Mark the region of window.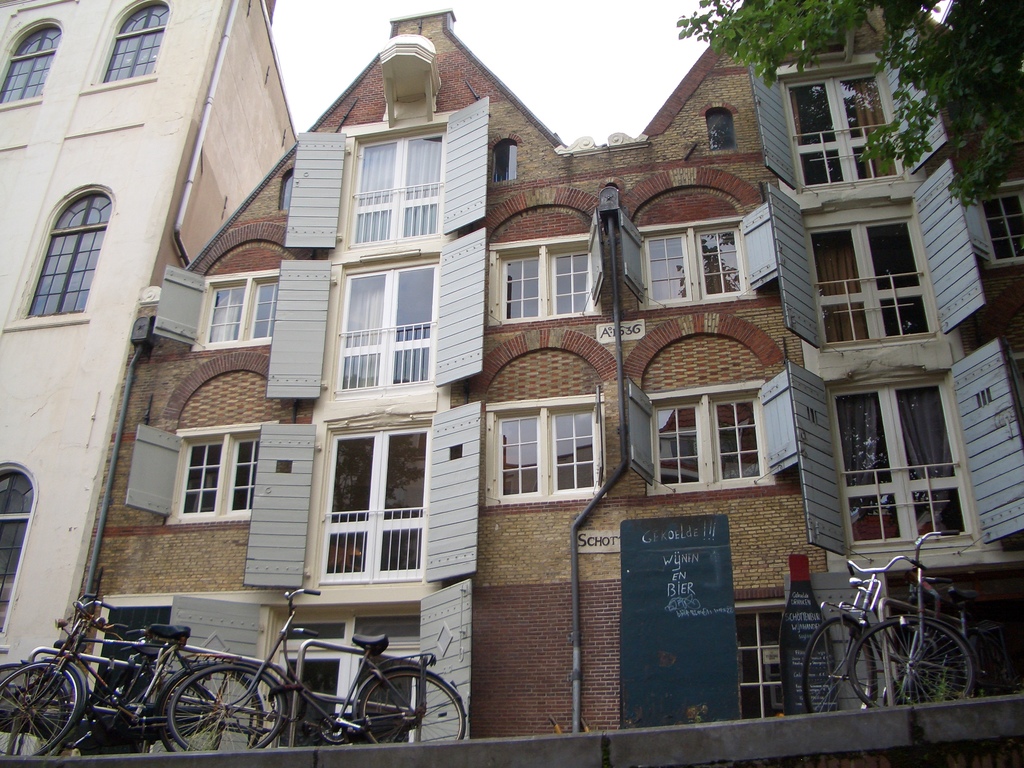
Region: x1=483, y1=406, x2=611, y2=500.
